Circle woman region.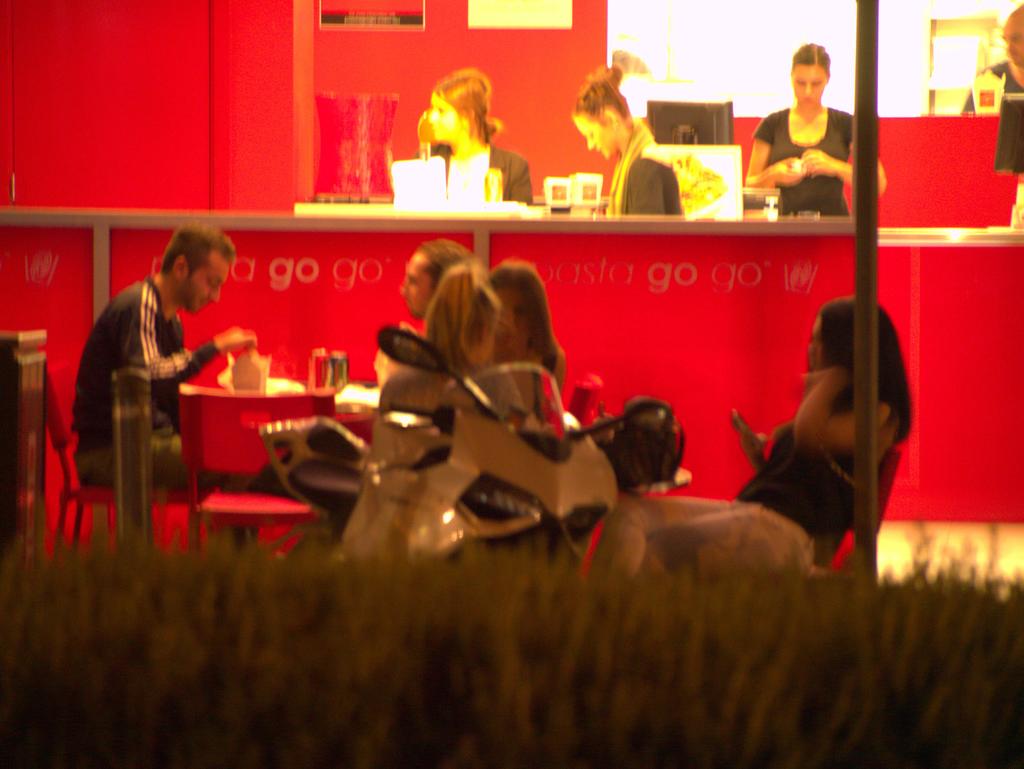
Region: 419:65:533:214.
